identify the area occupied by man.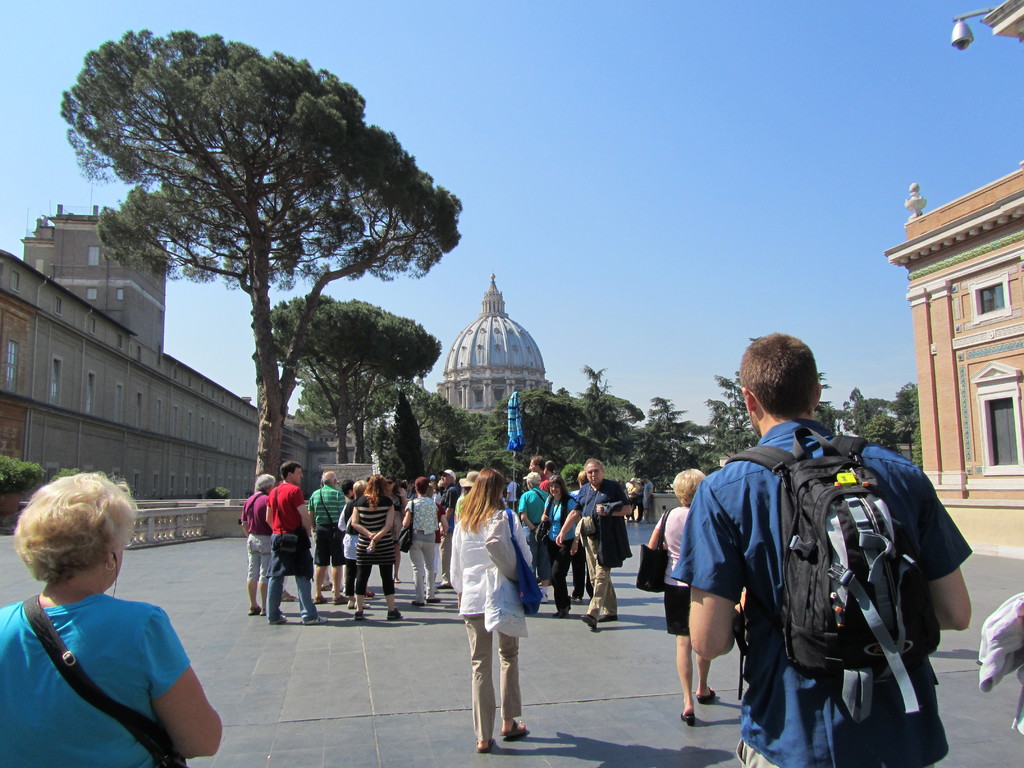
Area: [660,333,962,748].
